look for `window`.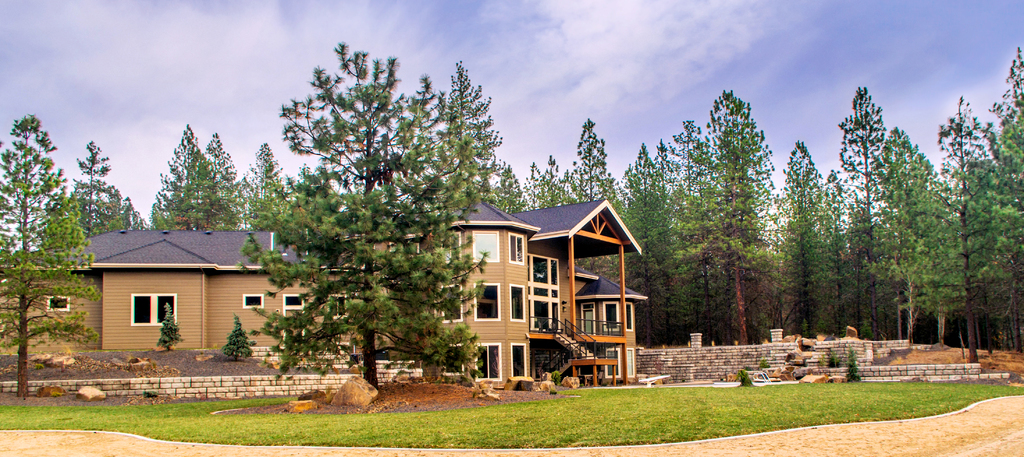
Found: {"left": 596, "top": 349, "right": 624, "bottom": 386}.
